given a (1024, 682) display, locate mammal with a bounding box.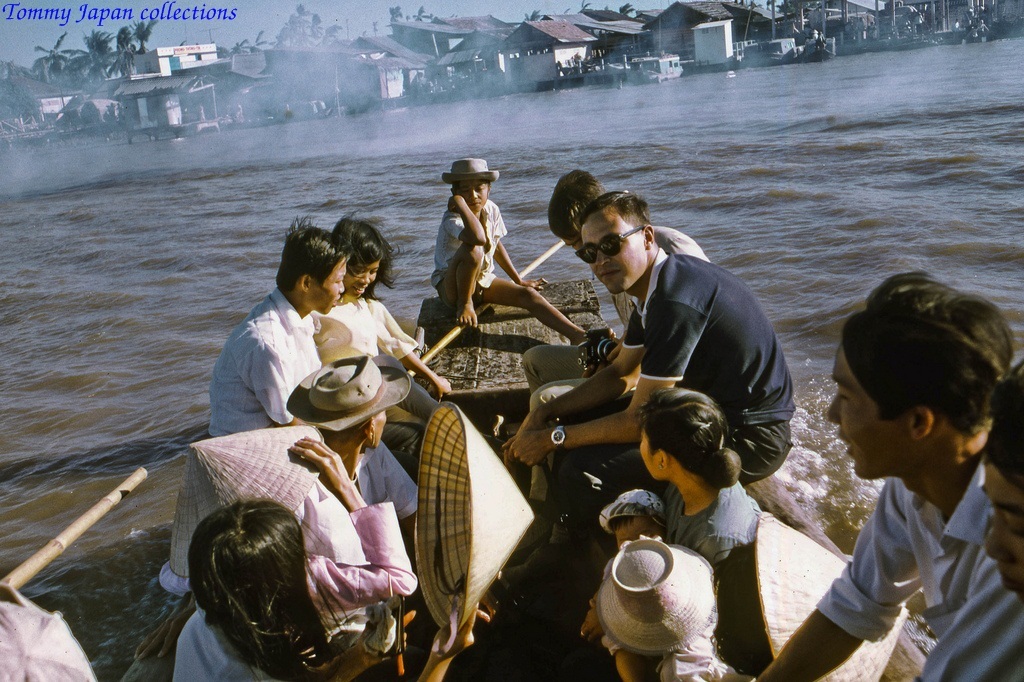
Located: (x1=755, y1=273, x2=1015, y2=681).
